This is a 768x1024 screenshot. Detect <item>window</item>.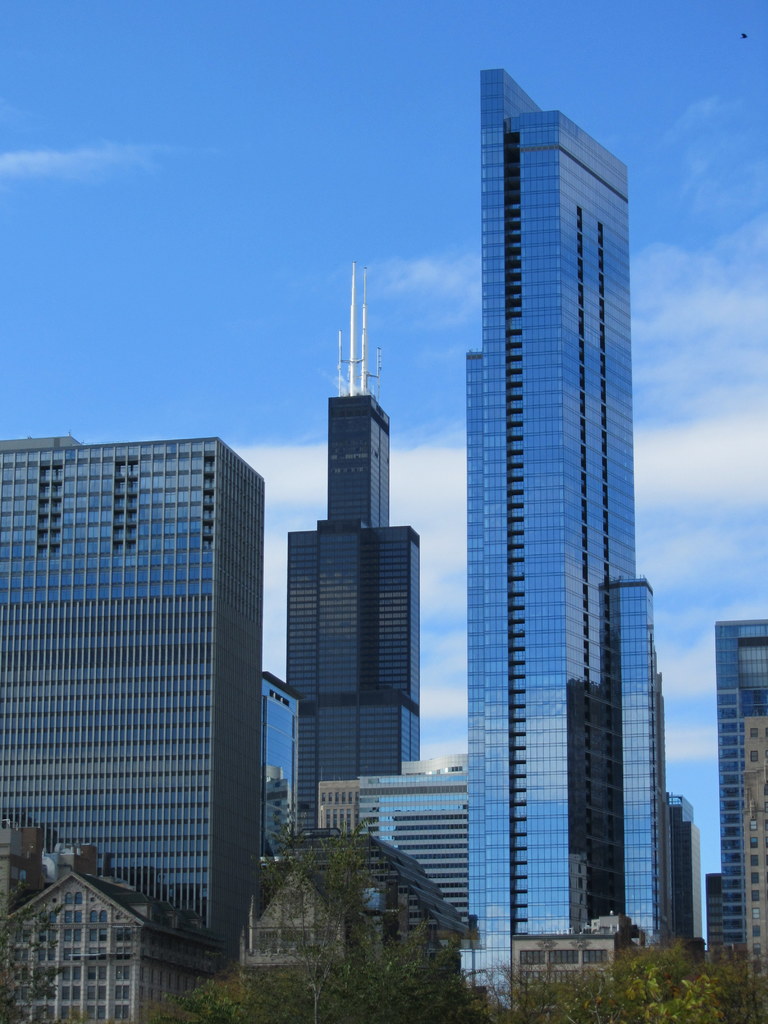
{"x1": 60, "y1": 884, "x2": 85, "y2": 909}.
